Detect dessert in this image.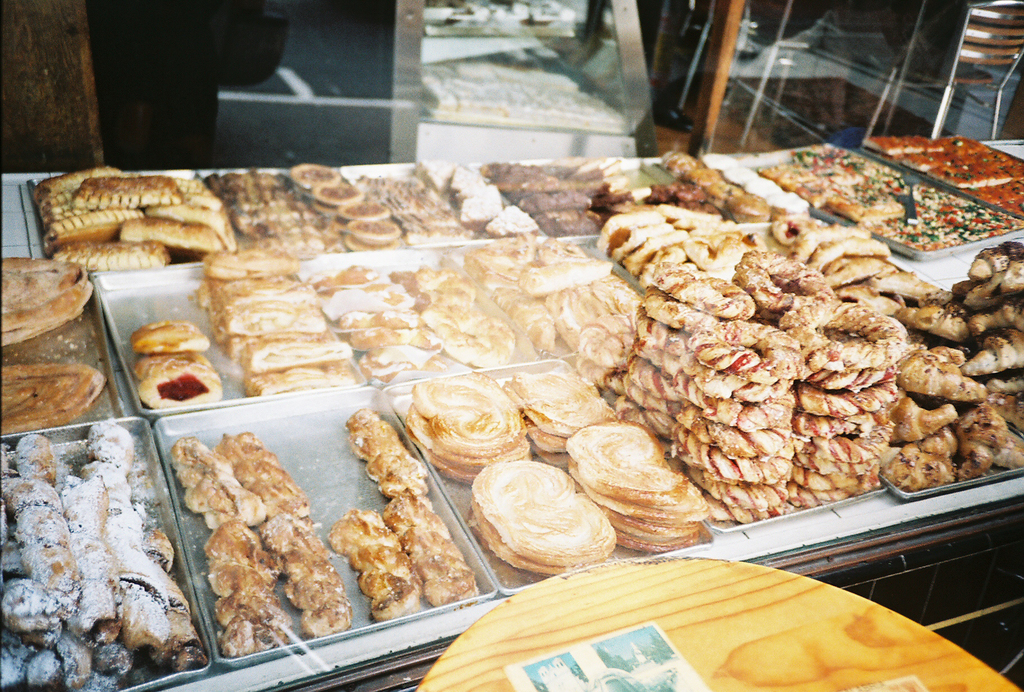
Detection: bbox(514, 381, 612, 456).
